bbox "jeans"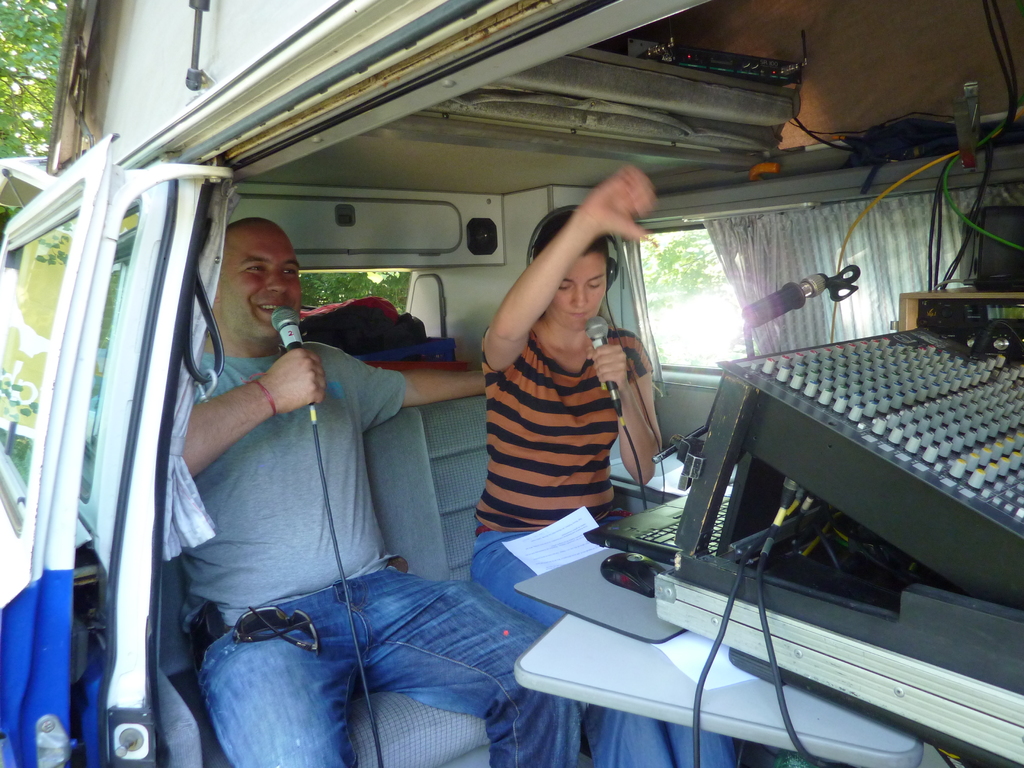
(x1=467, y1=520, x2=738, y2=767)
